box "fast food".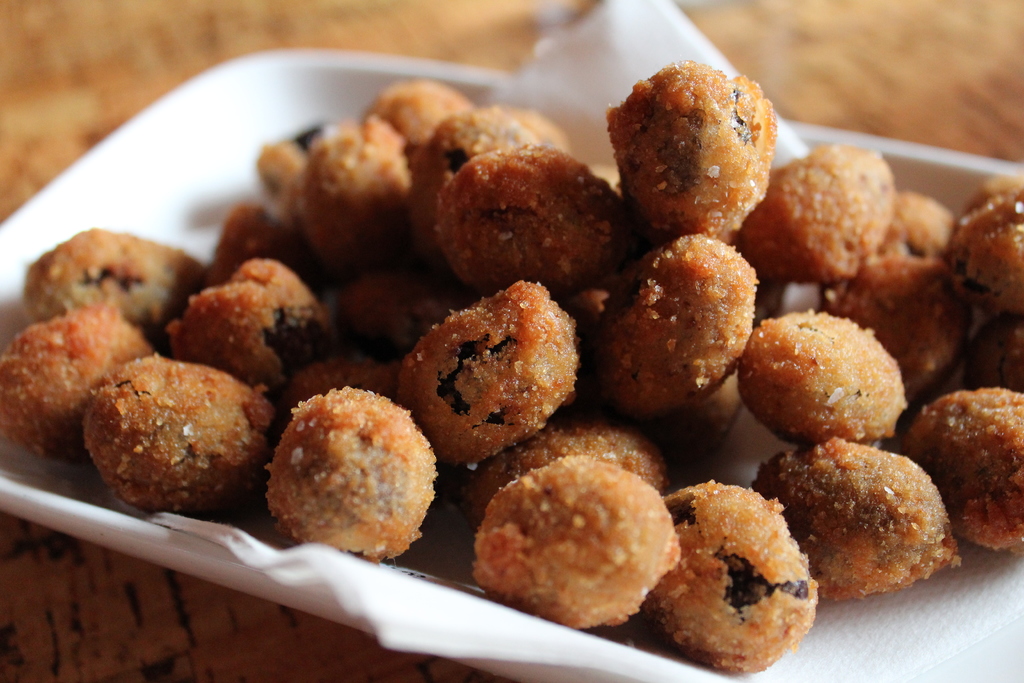
region(620, 478, 834, 675).
